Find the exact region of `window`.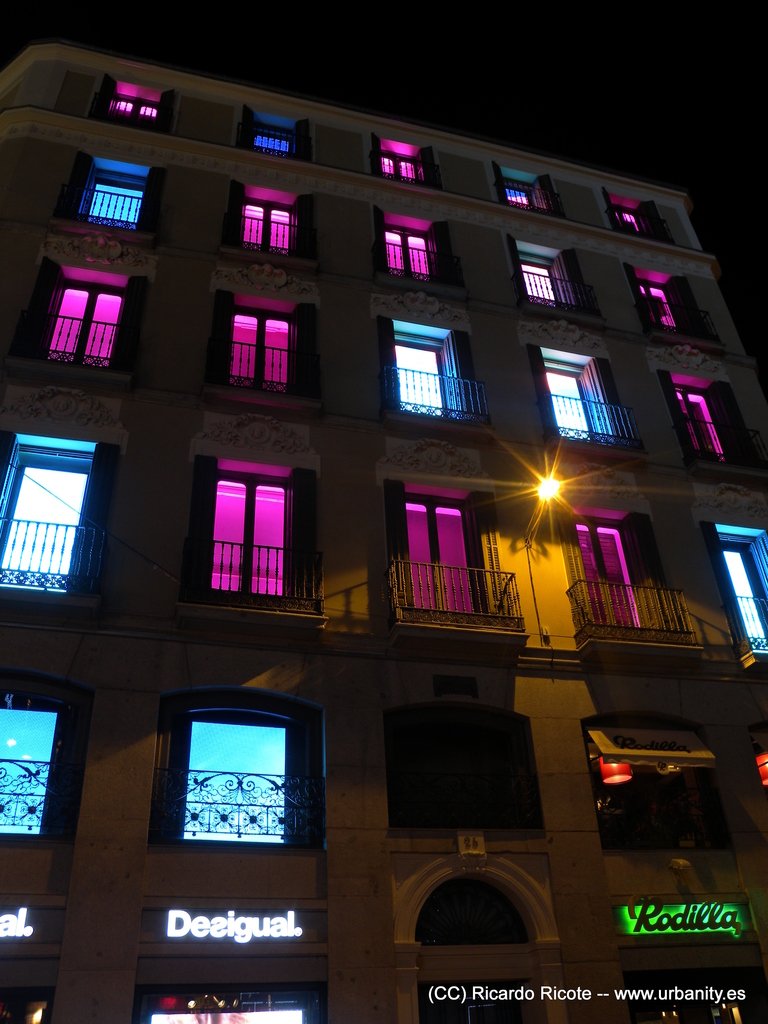
Exact region: x1=0, y1=700, x2=65, y2=847.
